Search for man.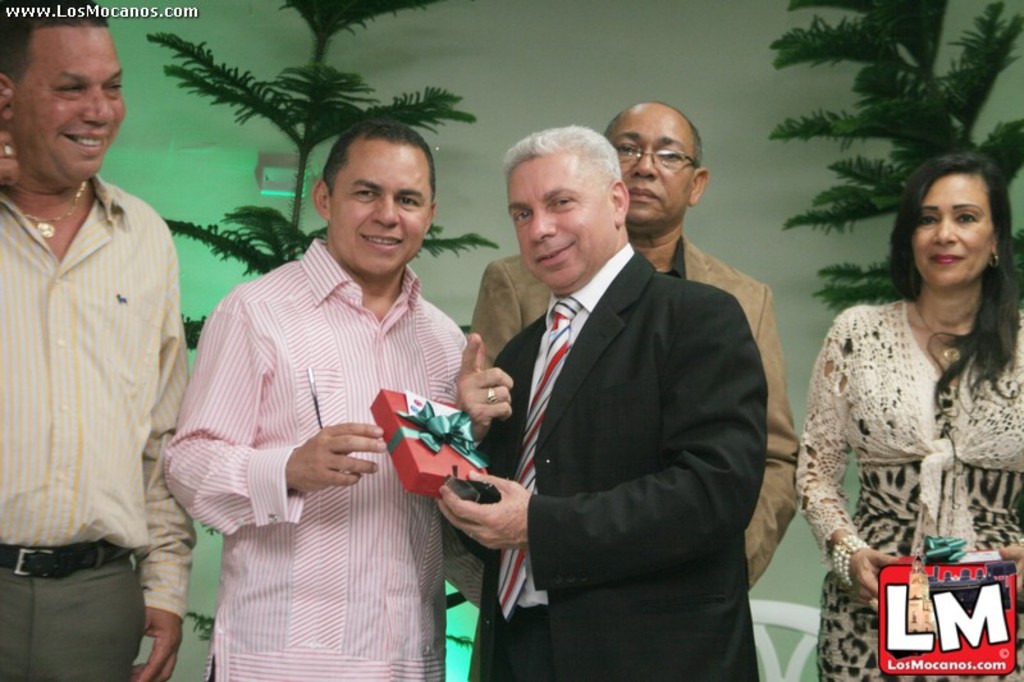
Found at 155:125:485:681.
